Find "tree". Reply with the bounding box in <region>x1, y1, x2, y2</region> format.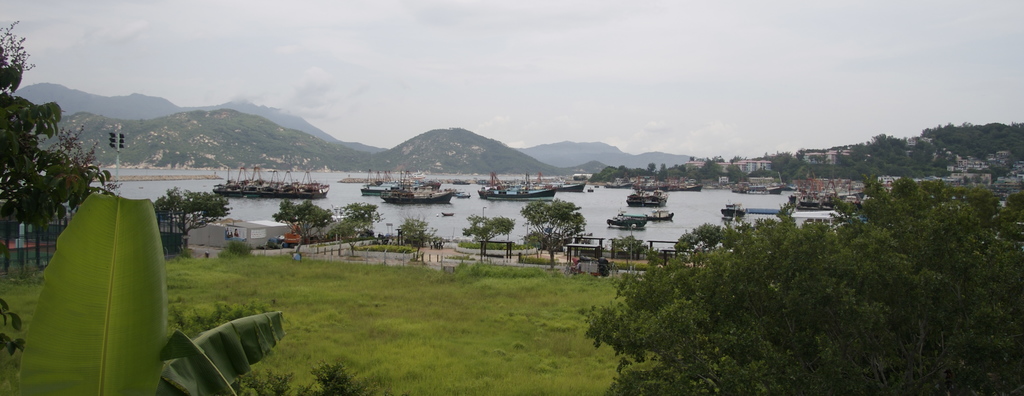
<region>22, 193, 290, 395</region>.
